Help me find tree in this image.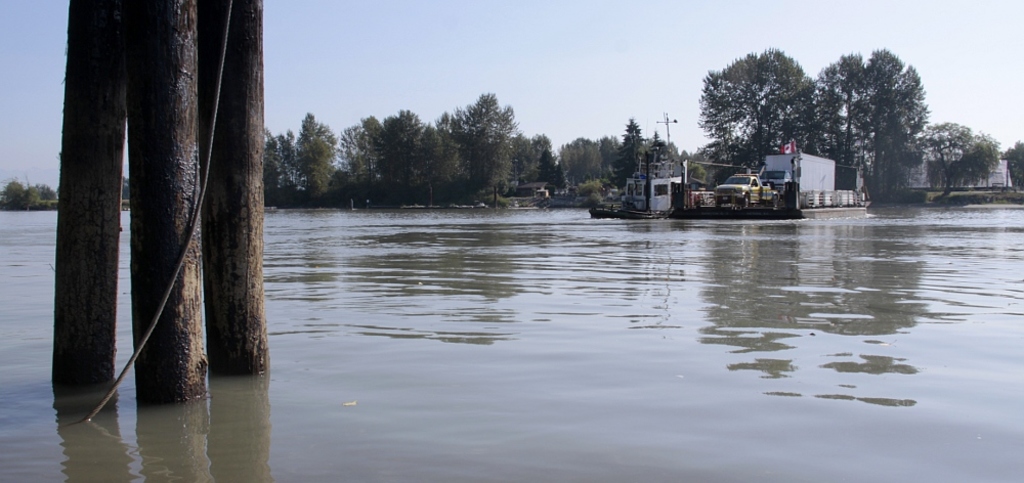
Found it: left=47, top=0, right=273, bottom=406.
